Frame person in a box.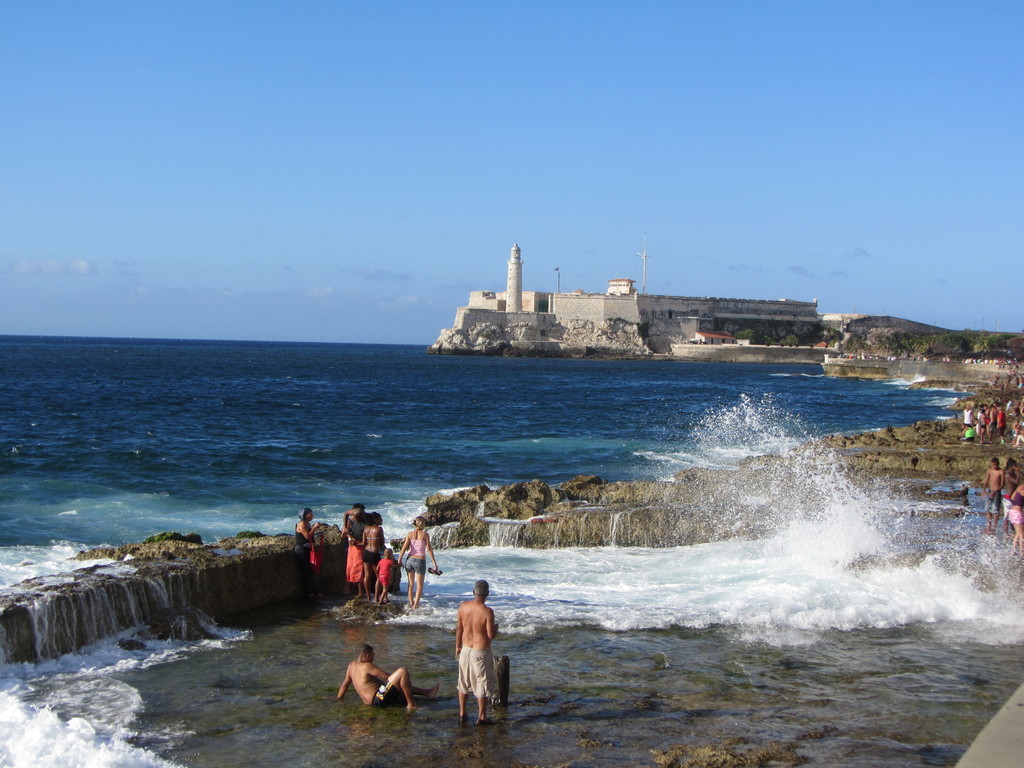
bbox=(397, 513, 441, 605).
